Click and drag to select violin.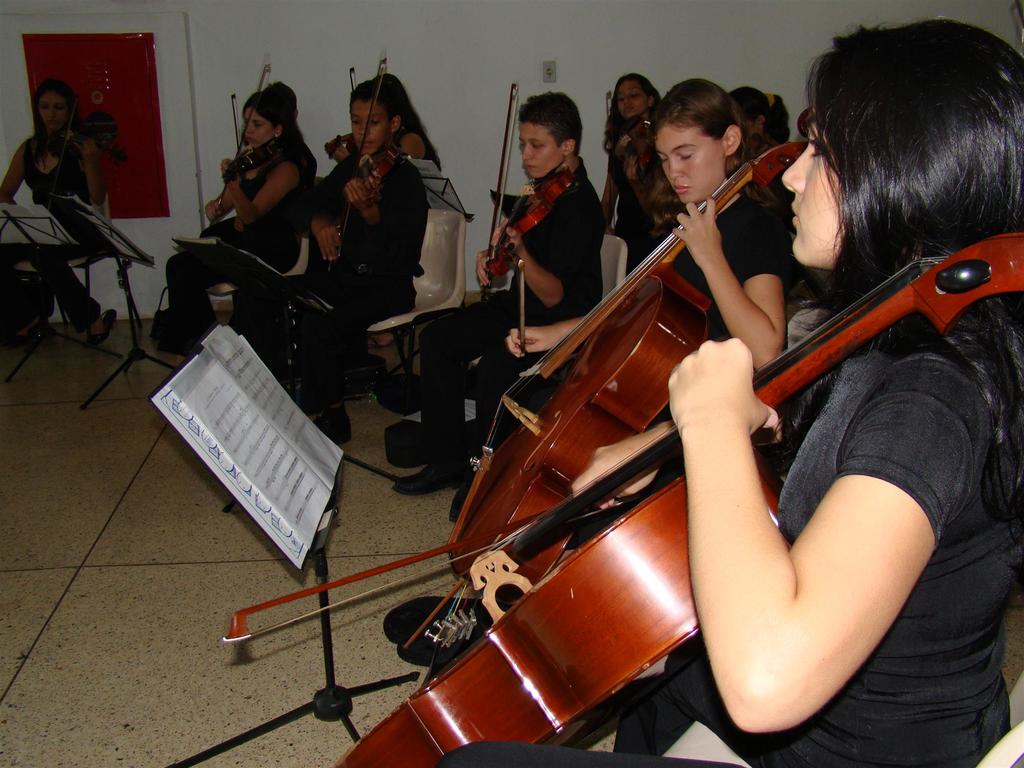
Selection: x1=38, y1=93, x2=124, y2=218.
